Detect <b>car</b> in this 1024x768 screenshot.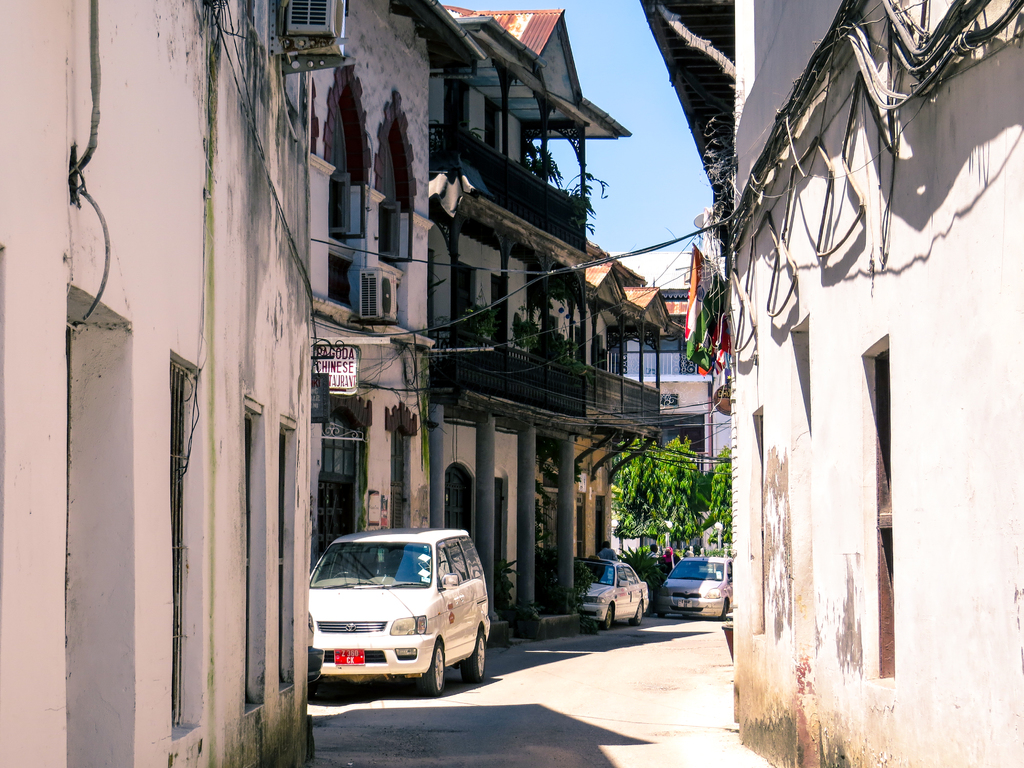
Detection: [left=549, top=538, right=648, bottom=628].
